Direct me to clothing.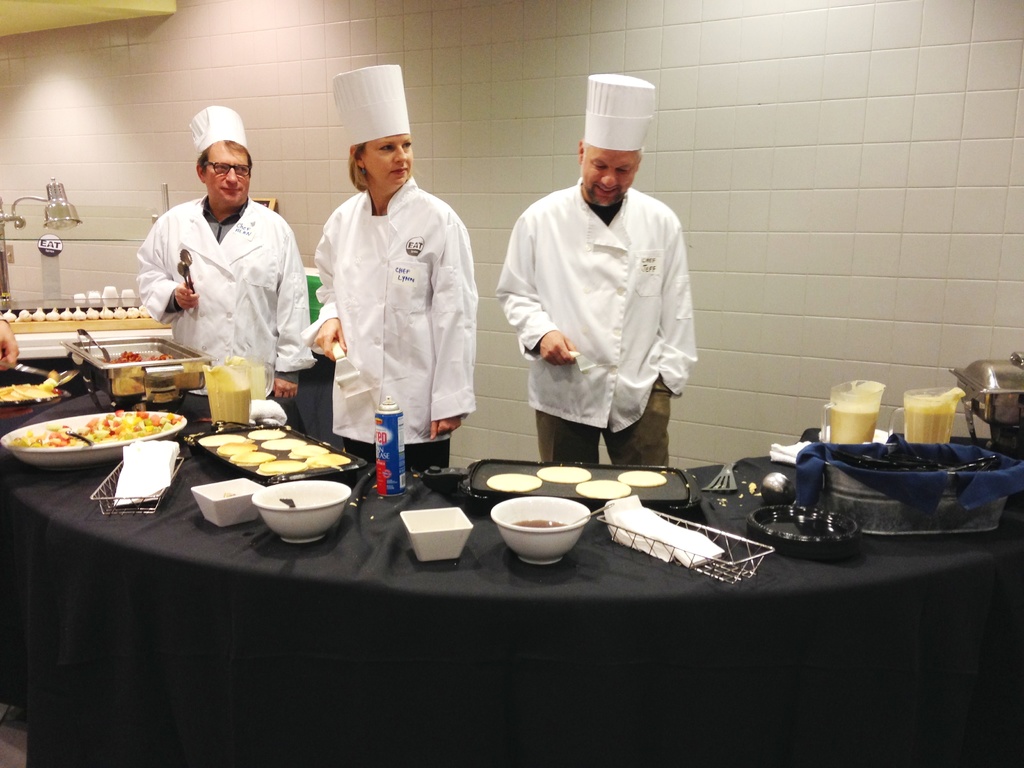
Direction: (left=507, top=157, right=705, bottom=458).
